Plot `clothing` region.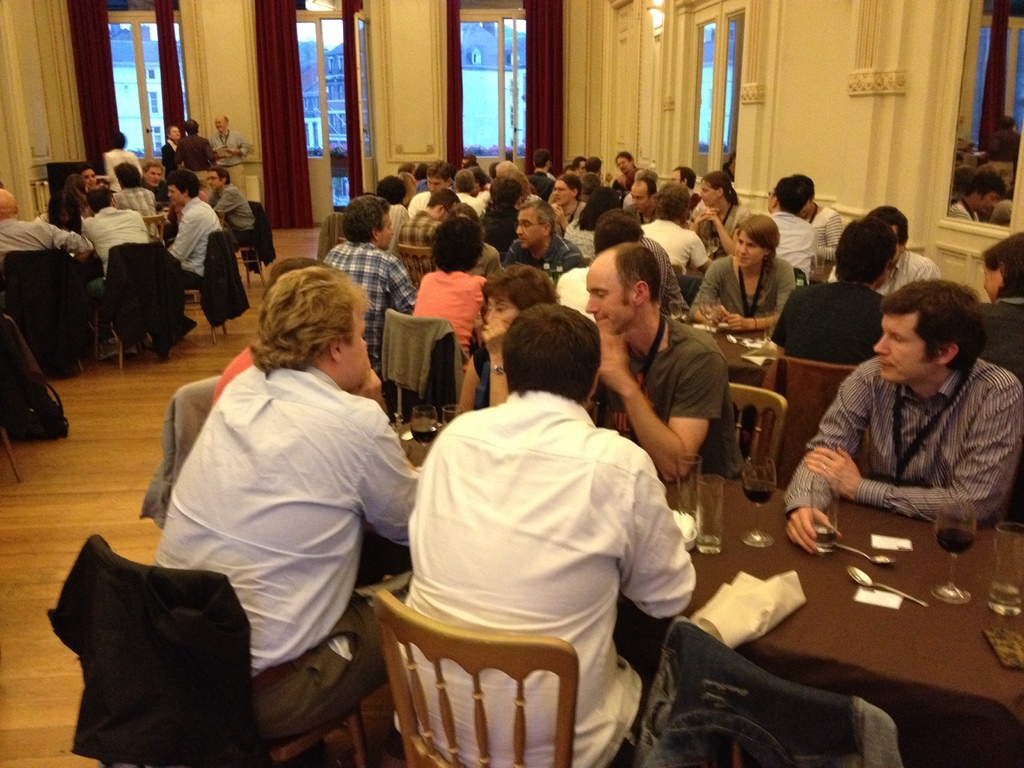
Plotted at {"left": 4, "top": 250, "right": 76, "bottom": 376}.
